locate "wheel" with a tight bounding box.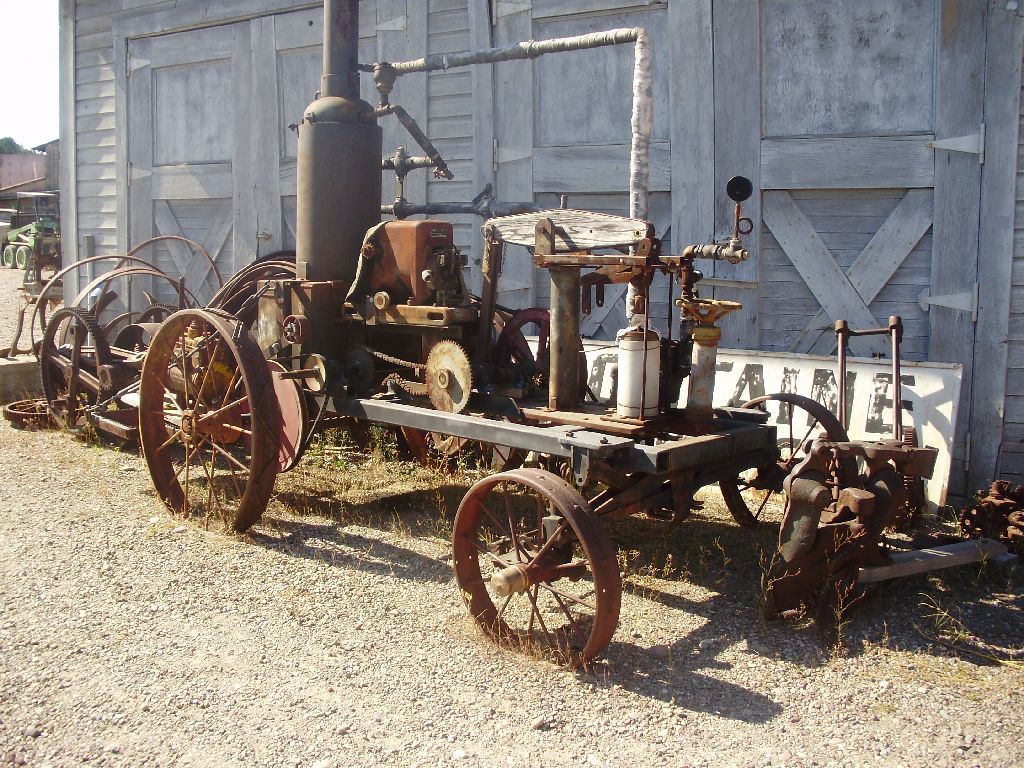
pyautogui.locateOnScreen(131, 310, 283, 538).
